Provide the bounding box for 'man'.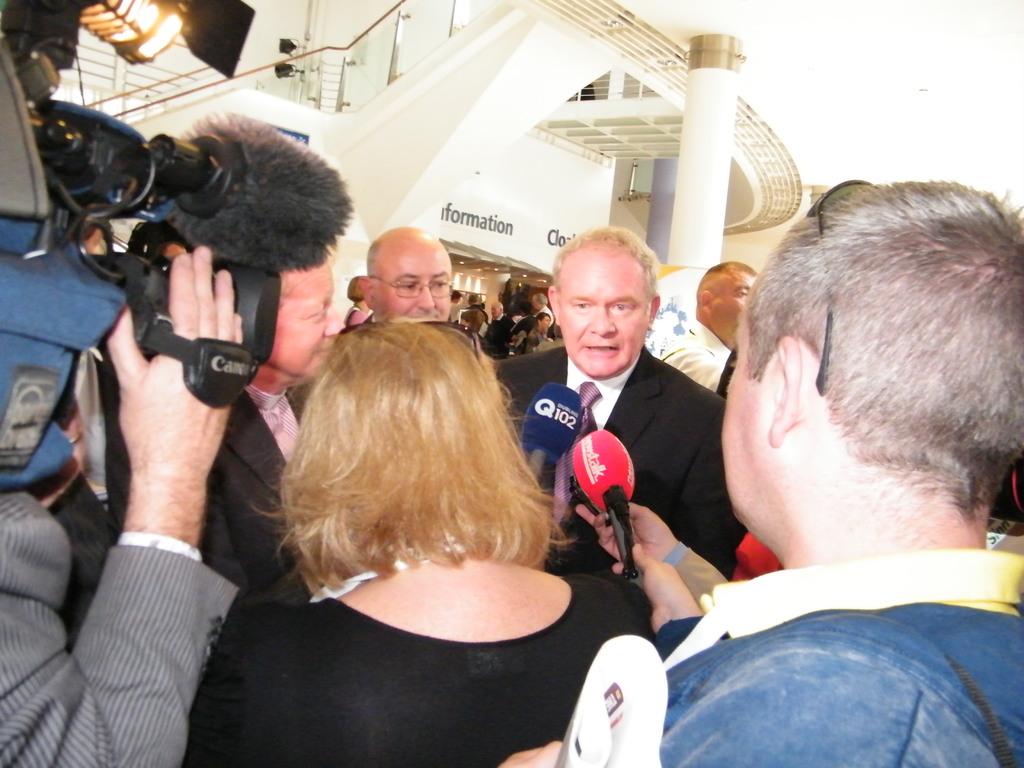
{"x1": 493, "y1": 180, "x2": 1023, "y2": 767}.
